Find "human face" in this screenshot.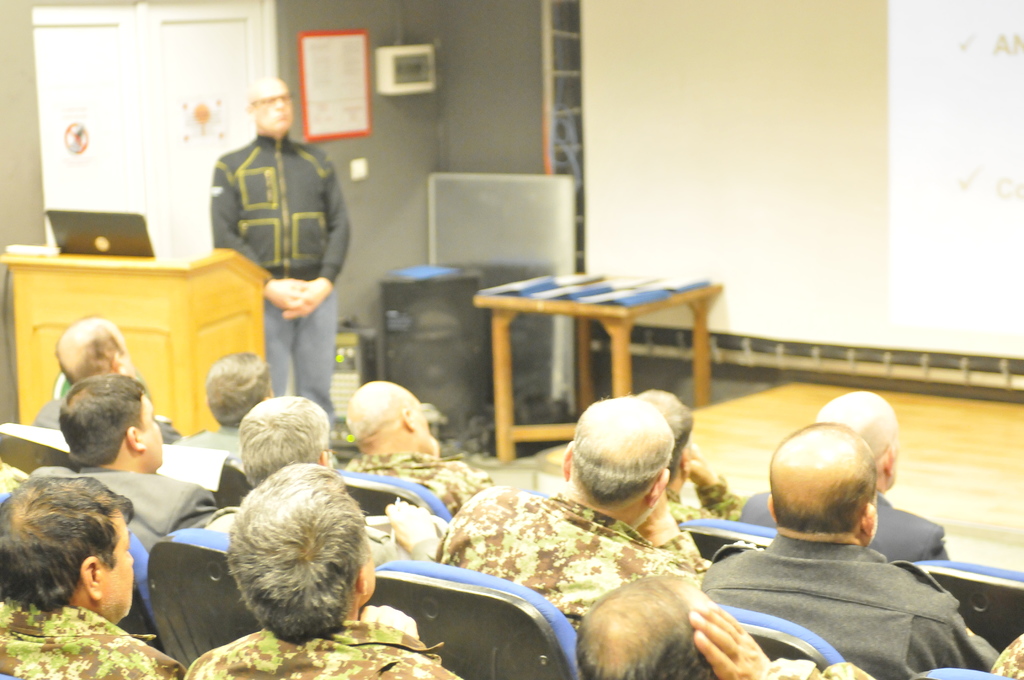
The bounding box for "human face" is {"x1": 100, "y1": 515, "x2": 136, "y2": 620}.
